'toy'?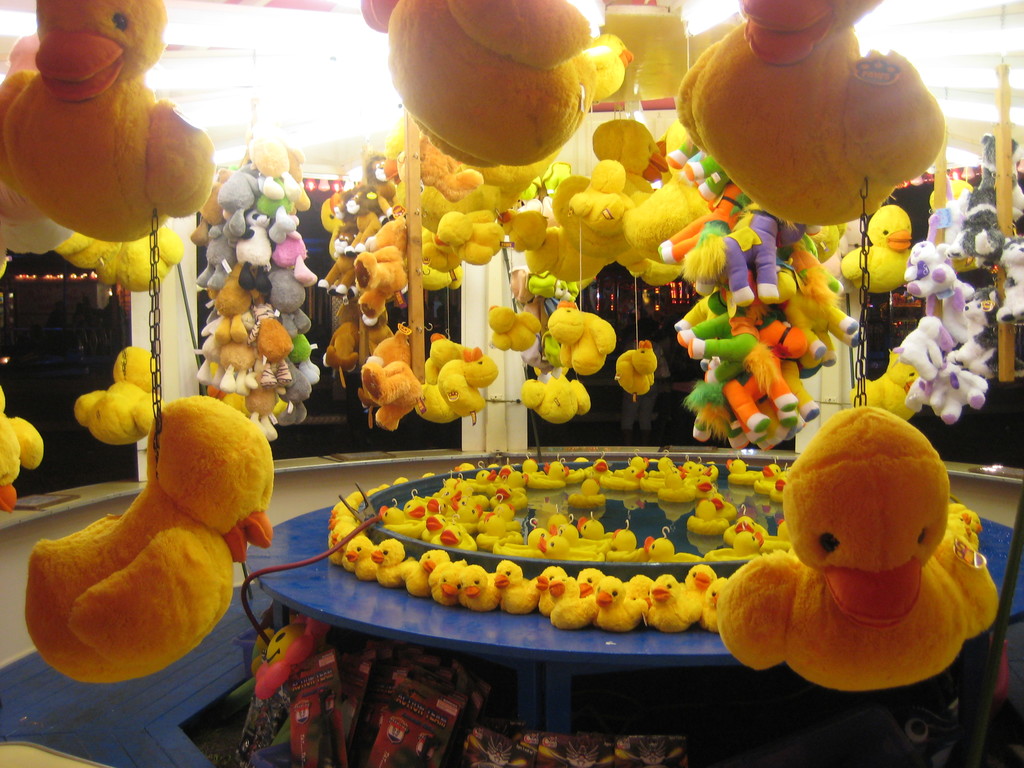
<box>255,121,300,204</box>
